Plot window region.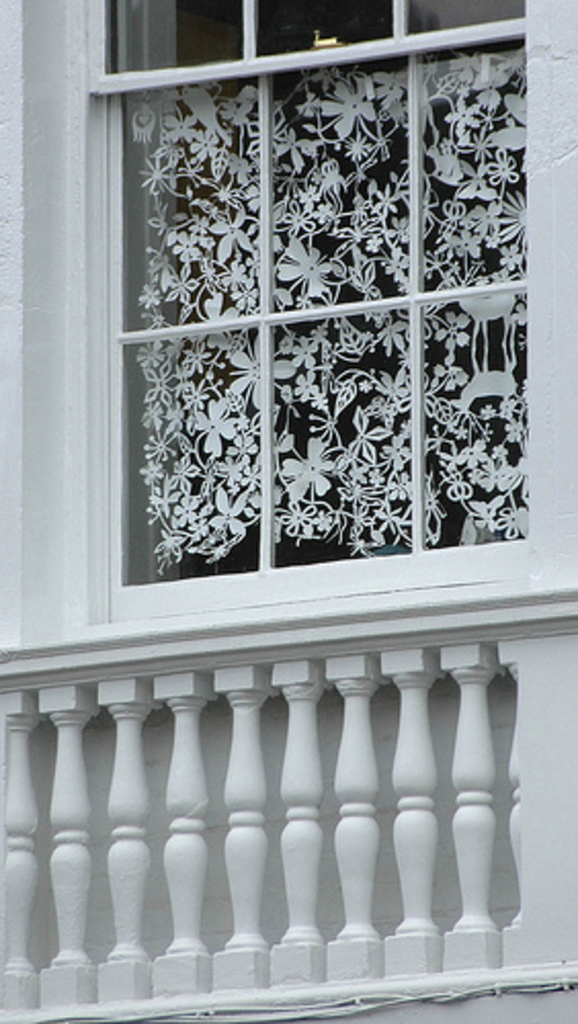
Plotted at box(115, 0, 494, 588).
